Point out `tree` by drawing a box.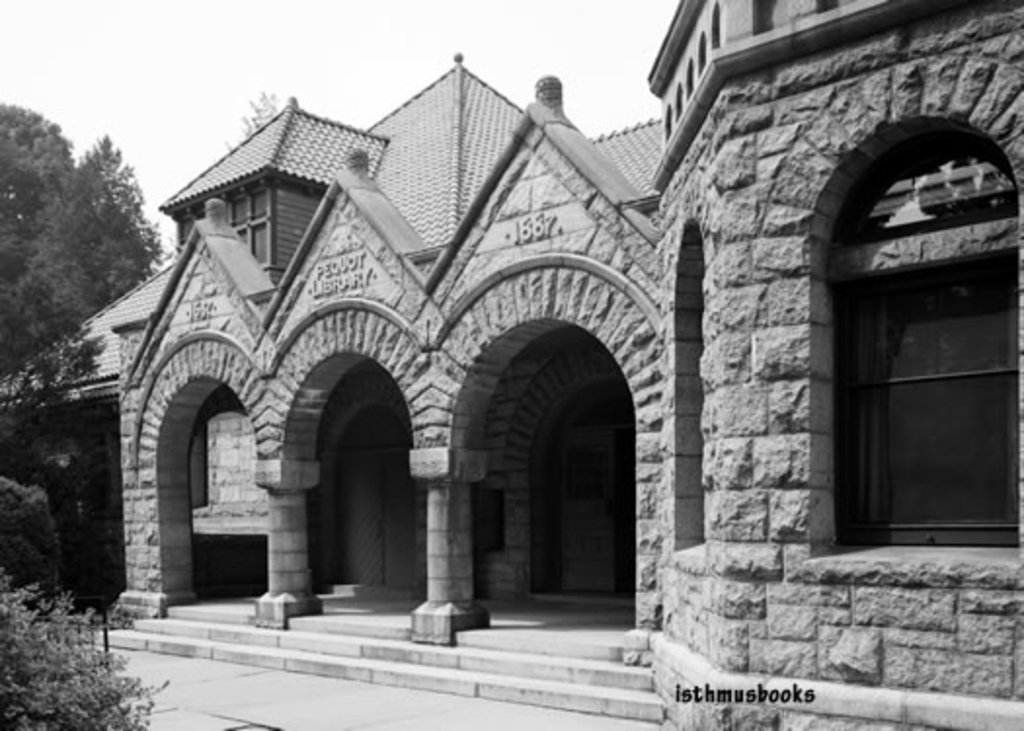
BBox(224, 90, 310, 150).
